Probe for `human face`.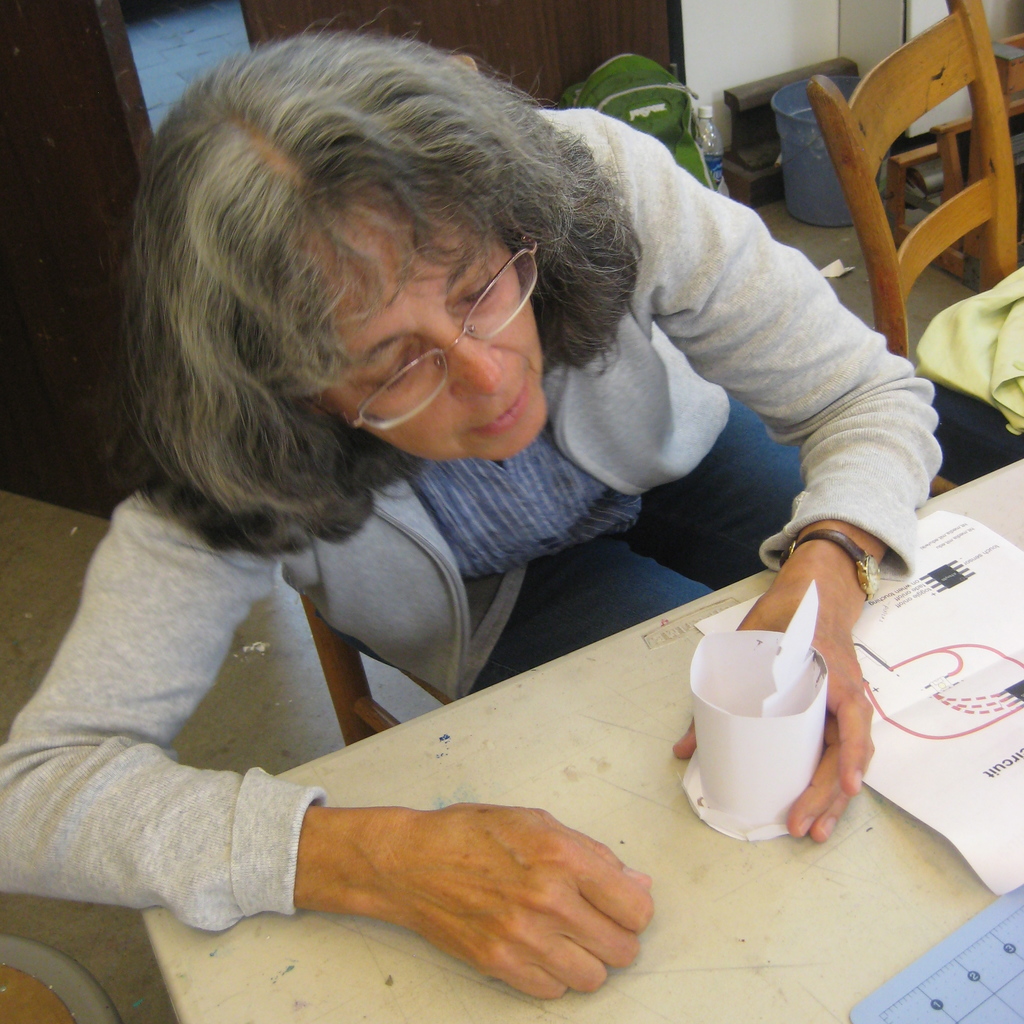
Probe result: {"left": 339, "top": 214, "right": 543, "bottom": 463}.
